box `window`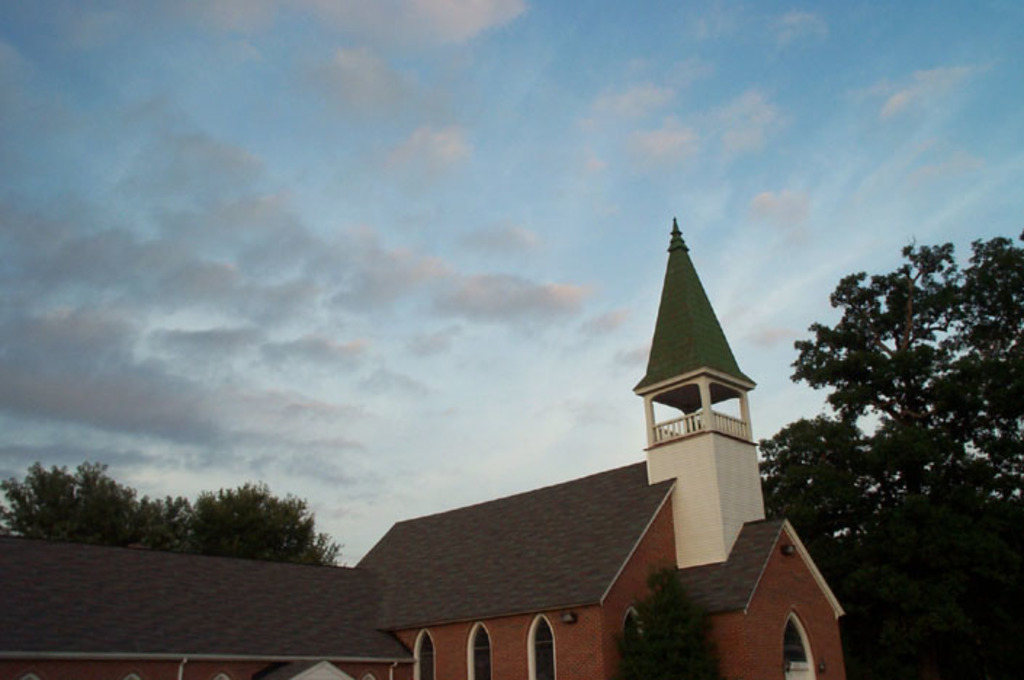
(x1=415, y1=628, x2=436, y2=679)
